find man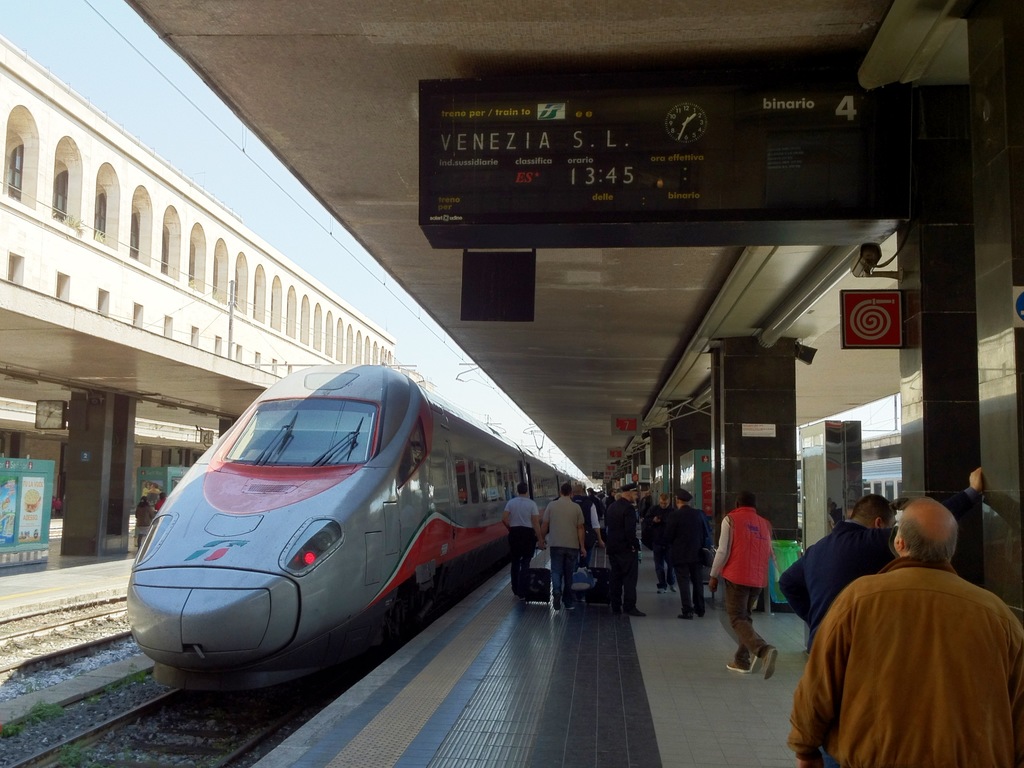
locate(663, 486, 707, 620)
